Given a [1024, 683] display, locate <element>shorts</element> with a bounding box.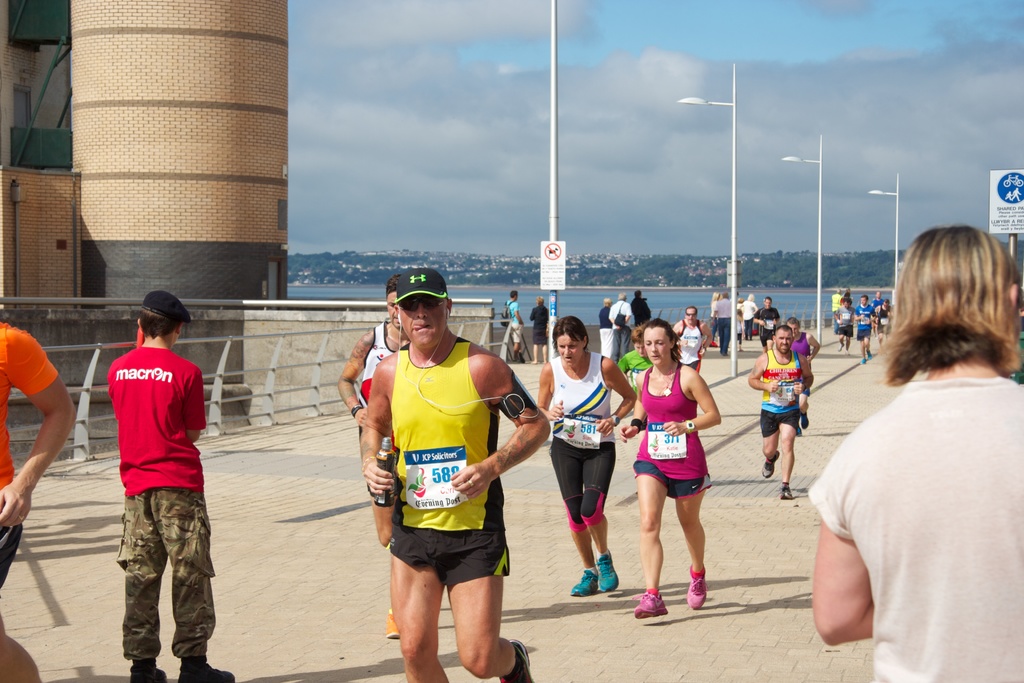
Located: select_region(804, 375, 812, 390).
